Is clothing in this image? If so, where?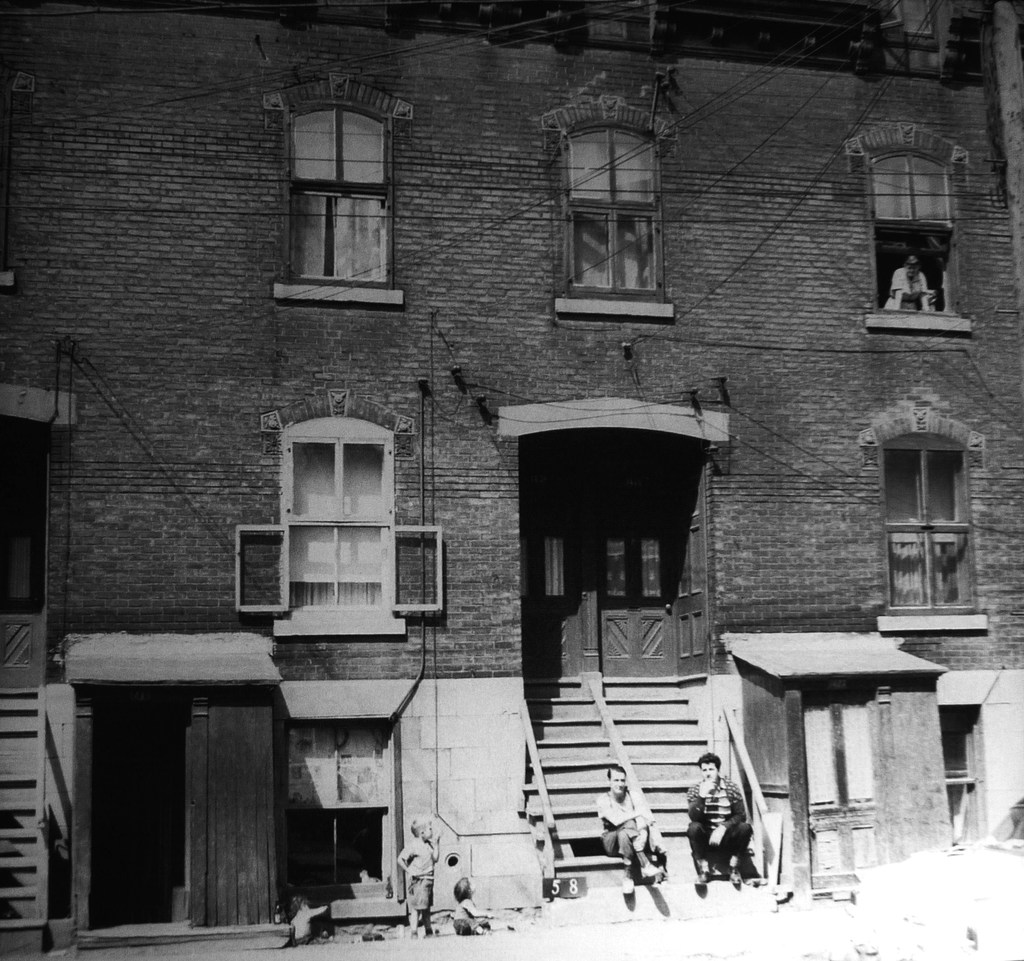
Yes, at [left=603, top=817, right=639, bottom=862].
